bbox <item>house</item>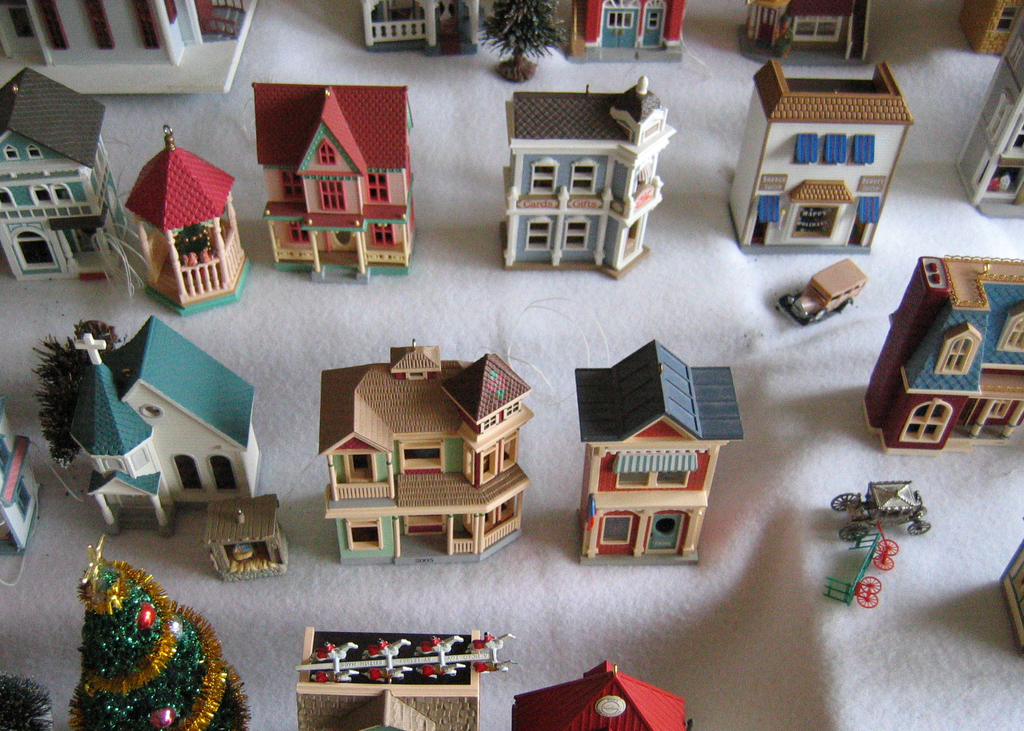
bbox(1, 0, 254, 94)
